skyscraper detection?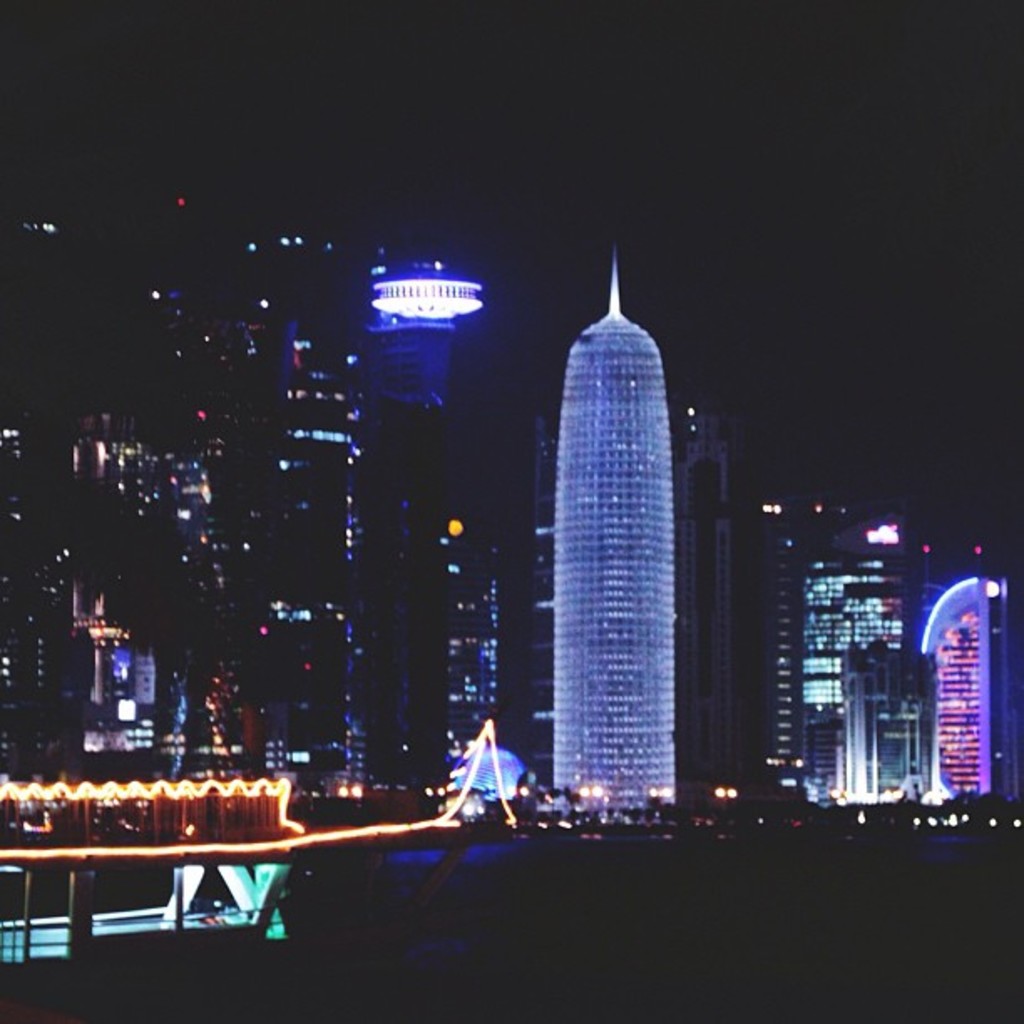
detection(366, 233, 482, 791)
